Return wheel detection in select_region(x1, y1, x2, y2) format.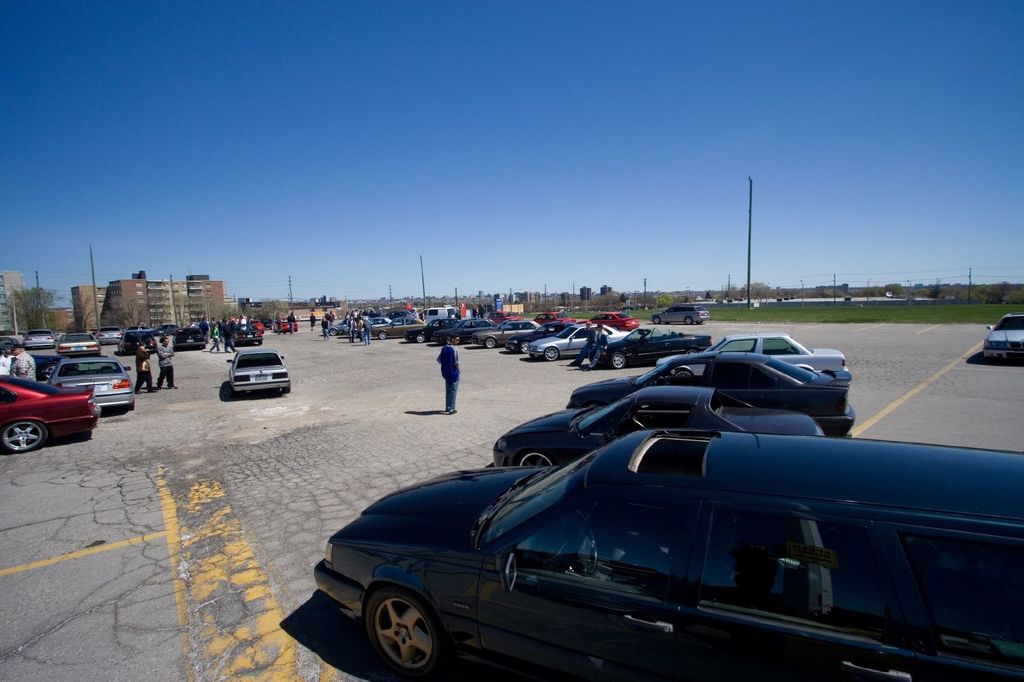
select_region(378, 331, 388, 338).
